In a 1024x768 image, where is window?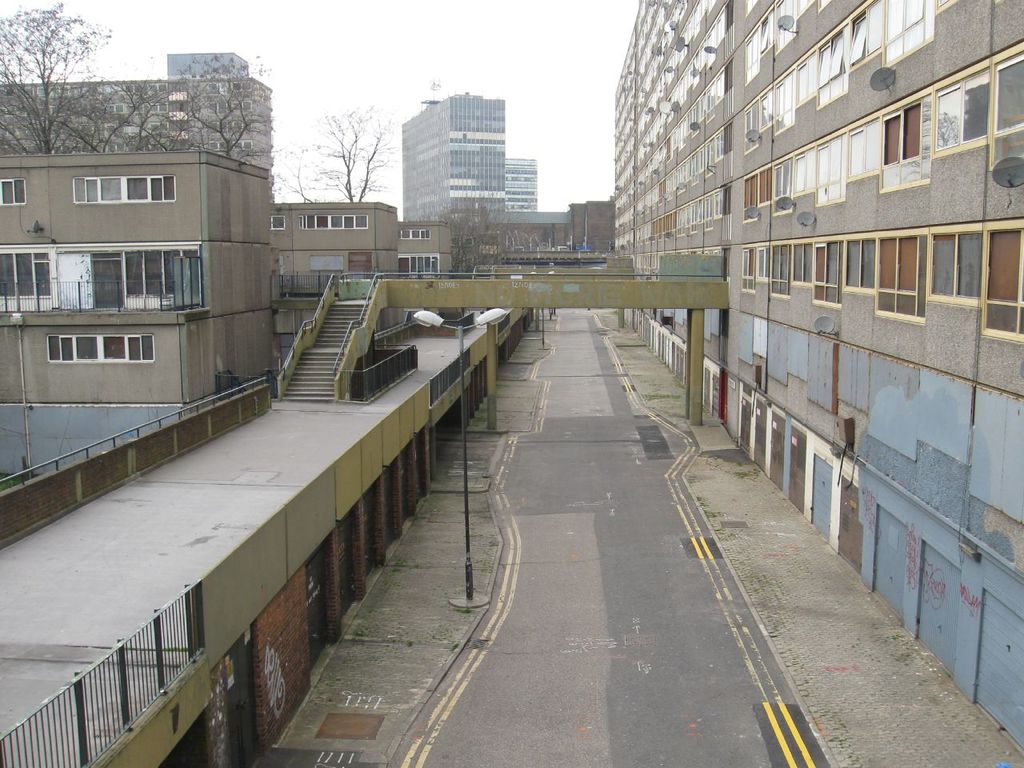
bbox(302, 212, 366, 230).
